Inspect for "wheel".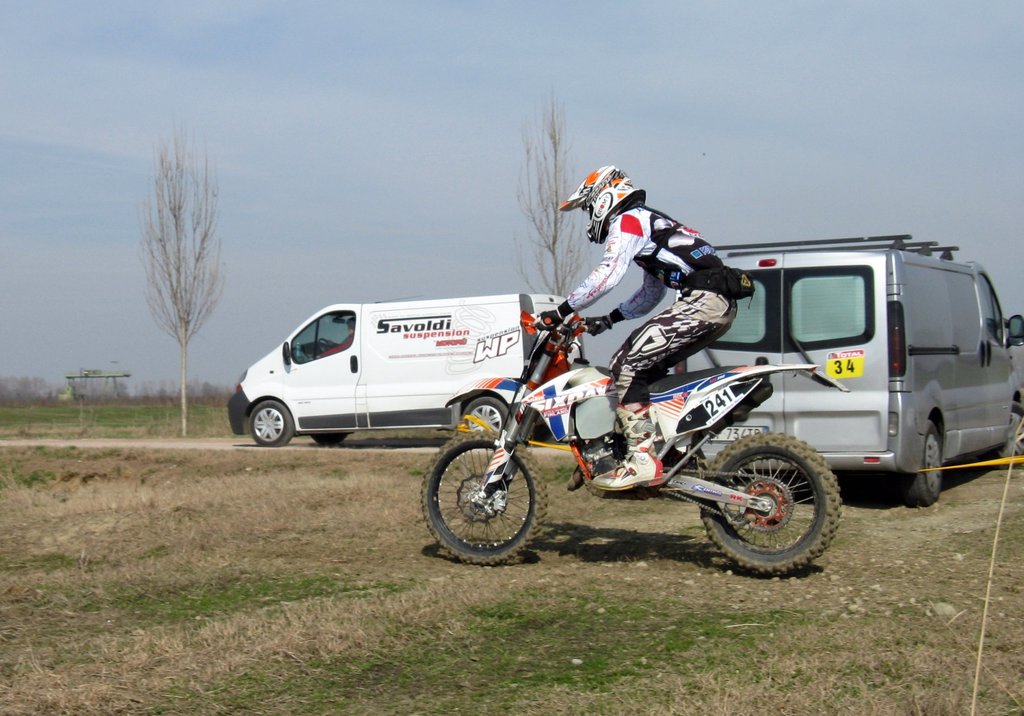
Inspection: [251,401,297,447].
